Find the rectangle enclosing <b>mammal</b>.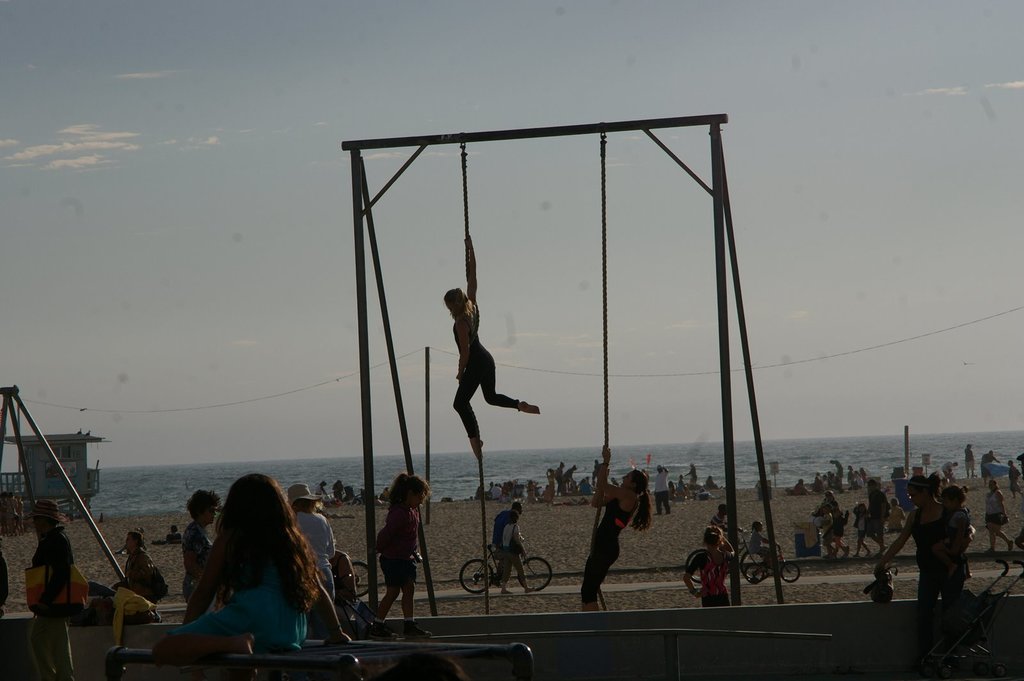
440 228 541 457.
